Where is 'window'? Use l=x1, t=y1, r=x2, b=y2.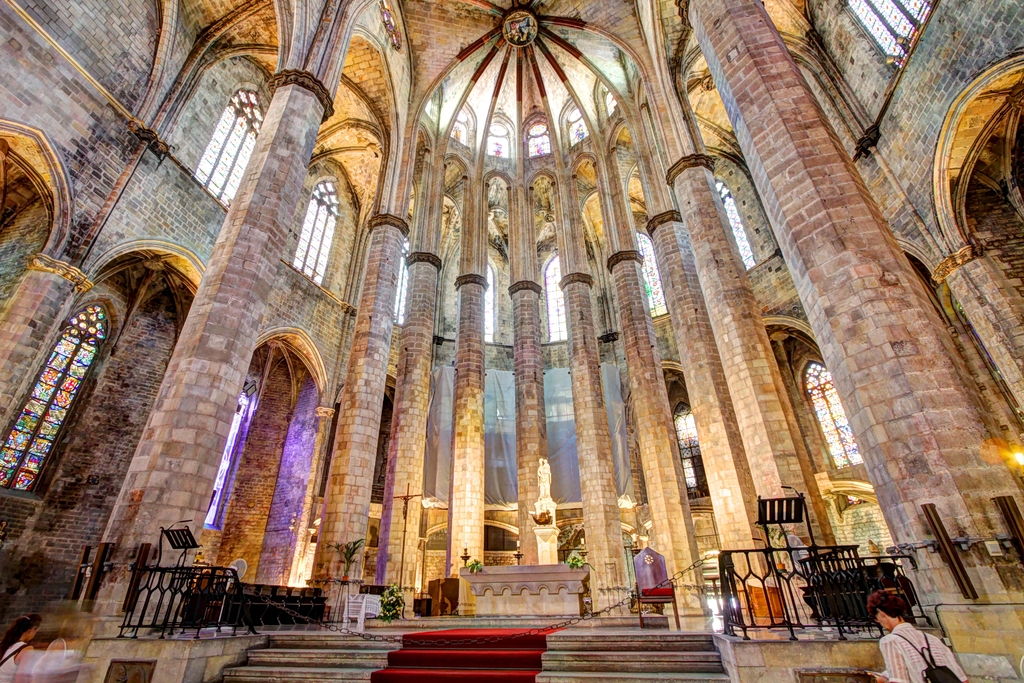
l=546, t=252, r=567, b=343.
